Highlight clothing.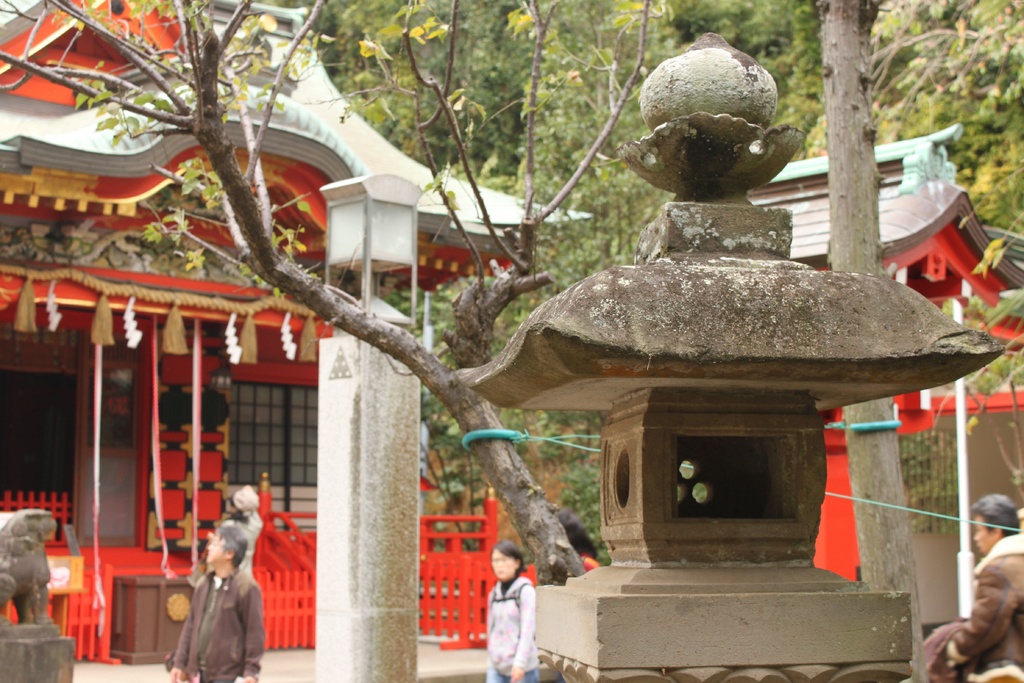
Highlighted region: 161,534,260,682.
